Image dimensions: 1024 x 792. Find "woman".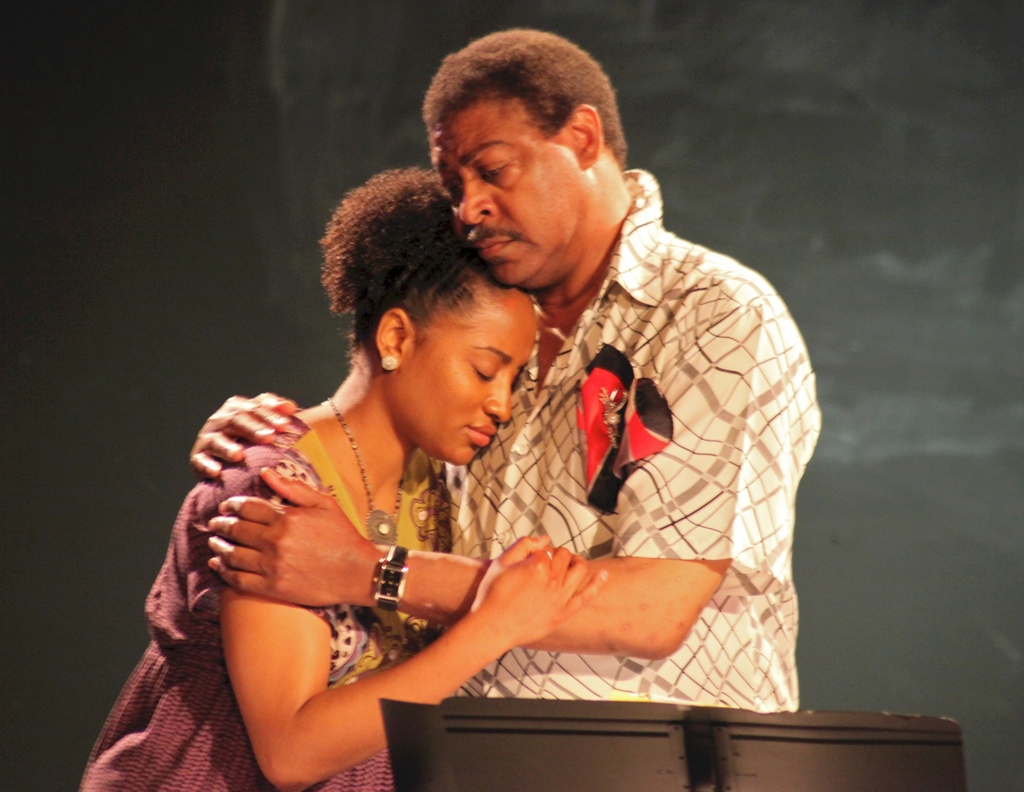
box=[79, 181, 622, 791].
